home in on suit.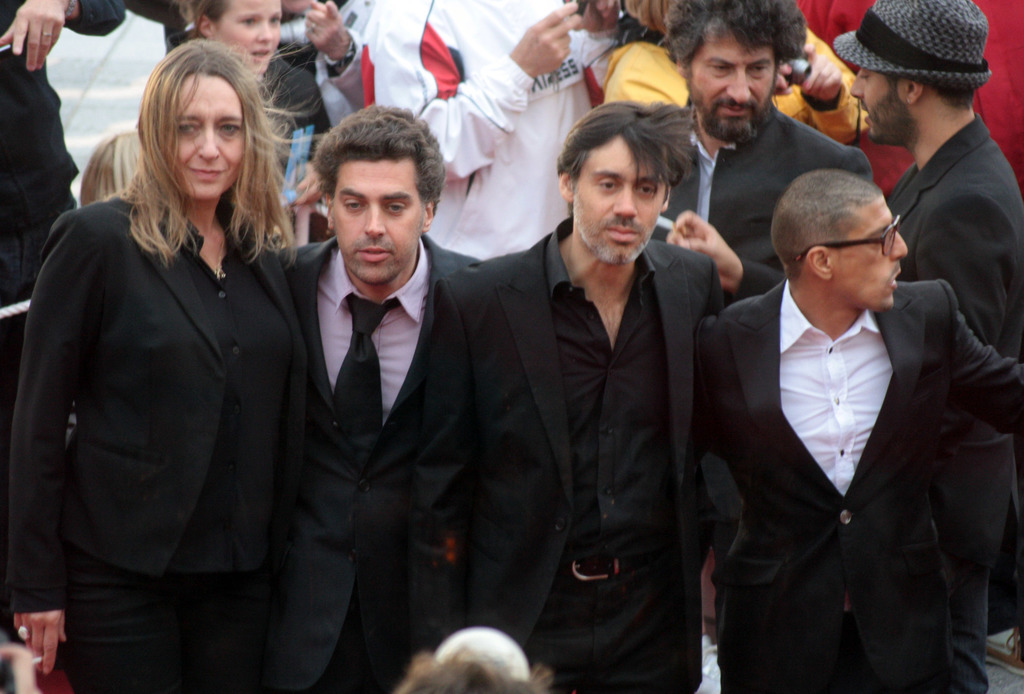
Homed in at (left=277, top=240, right=486, bottom=693).
